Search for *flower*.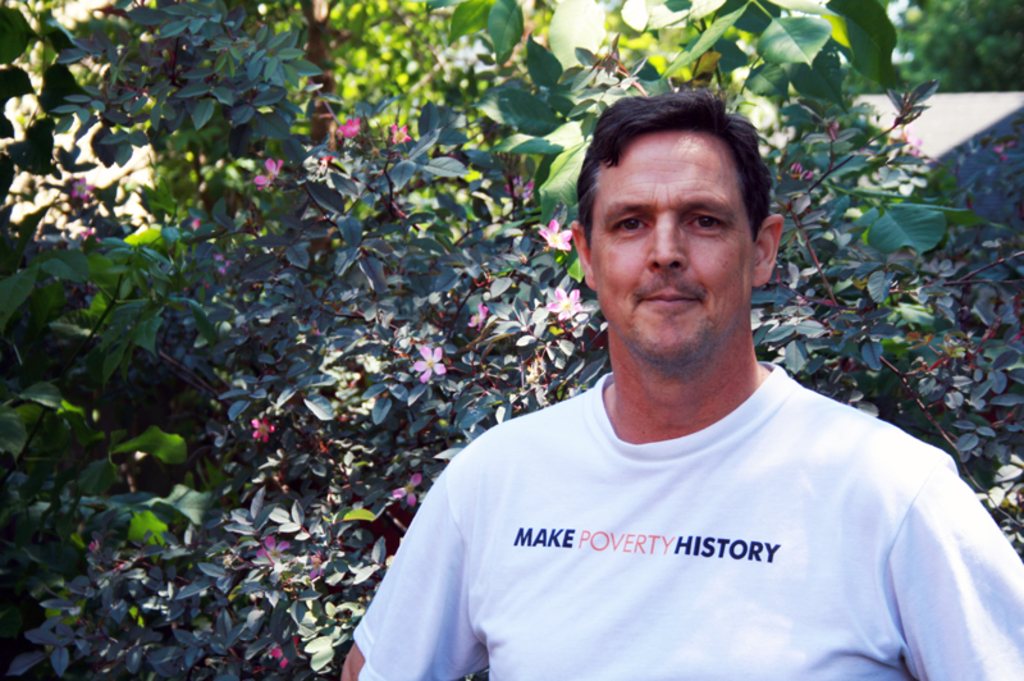
Found at 72/179/96/205.
